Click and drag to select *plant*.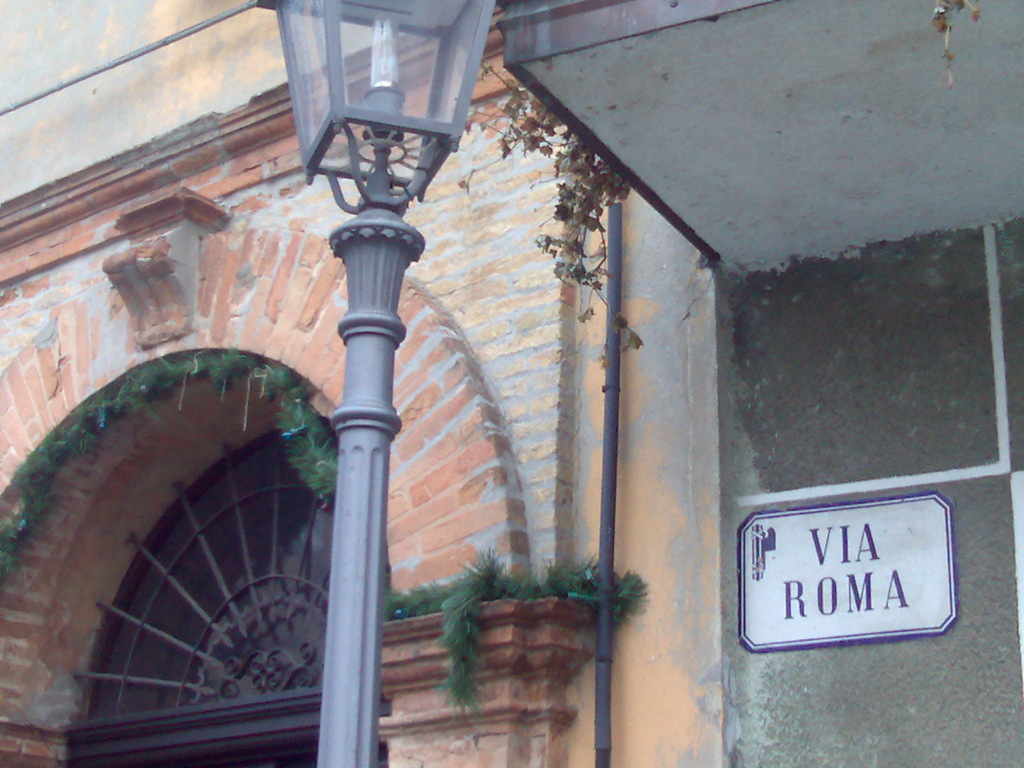
Selection: Rect(455, 81, 634, 393).
